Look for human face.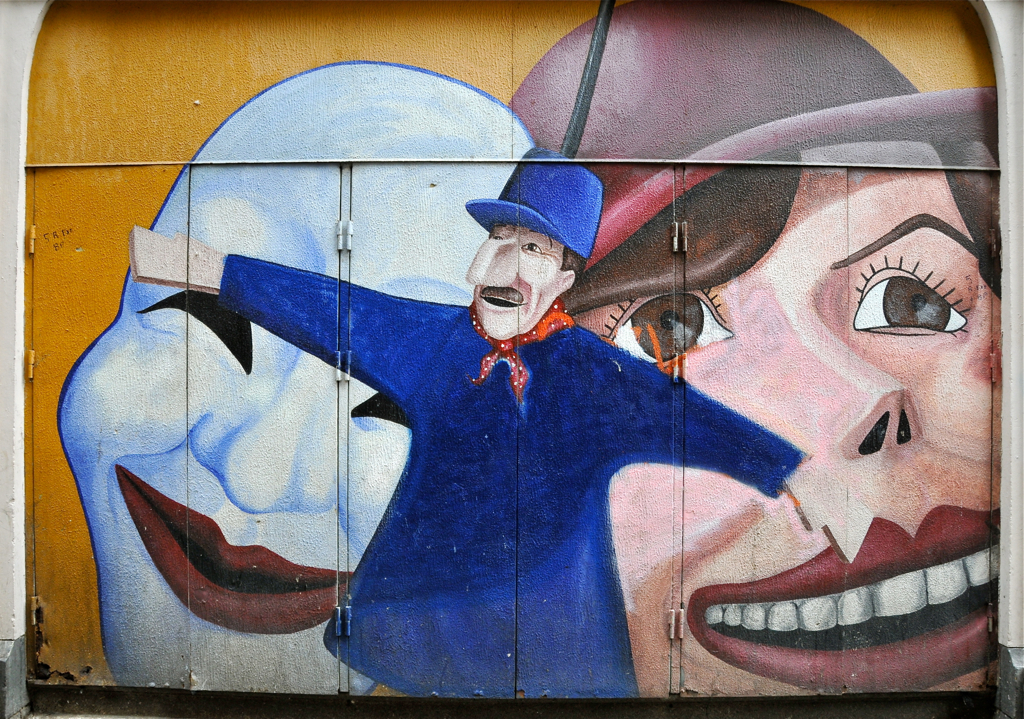
Found: select_region(471, 220, 576, 331).
